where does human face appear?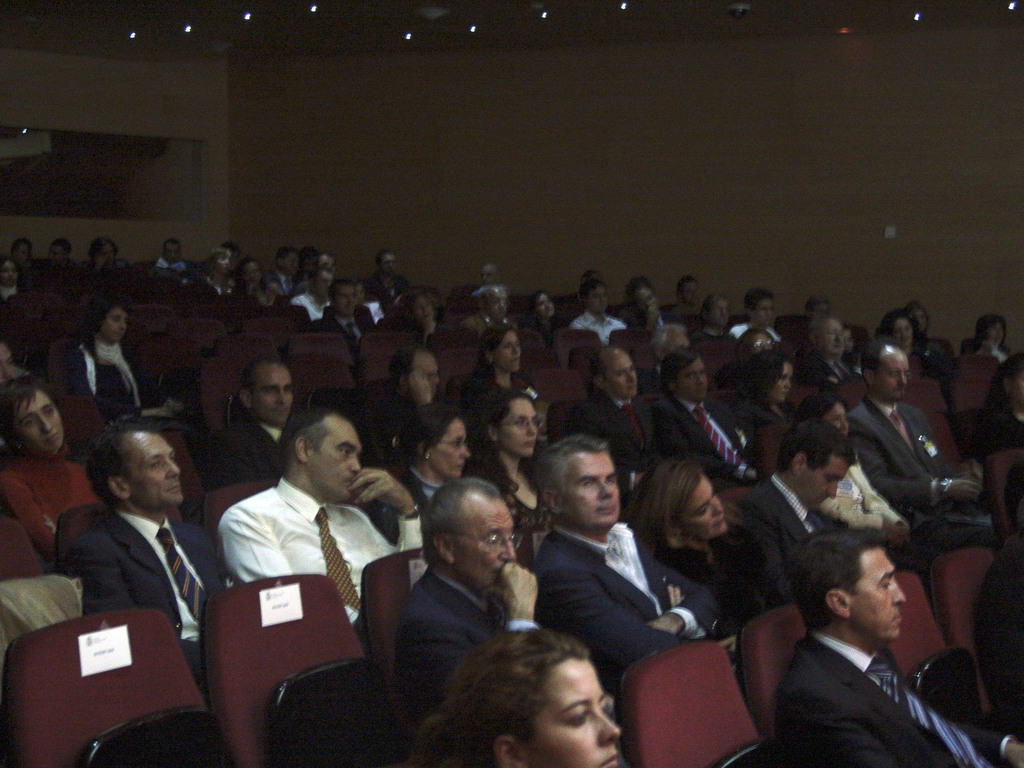
Appears at <bbox>230, 252, 237, 267</bbox>.
